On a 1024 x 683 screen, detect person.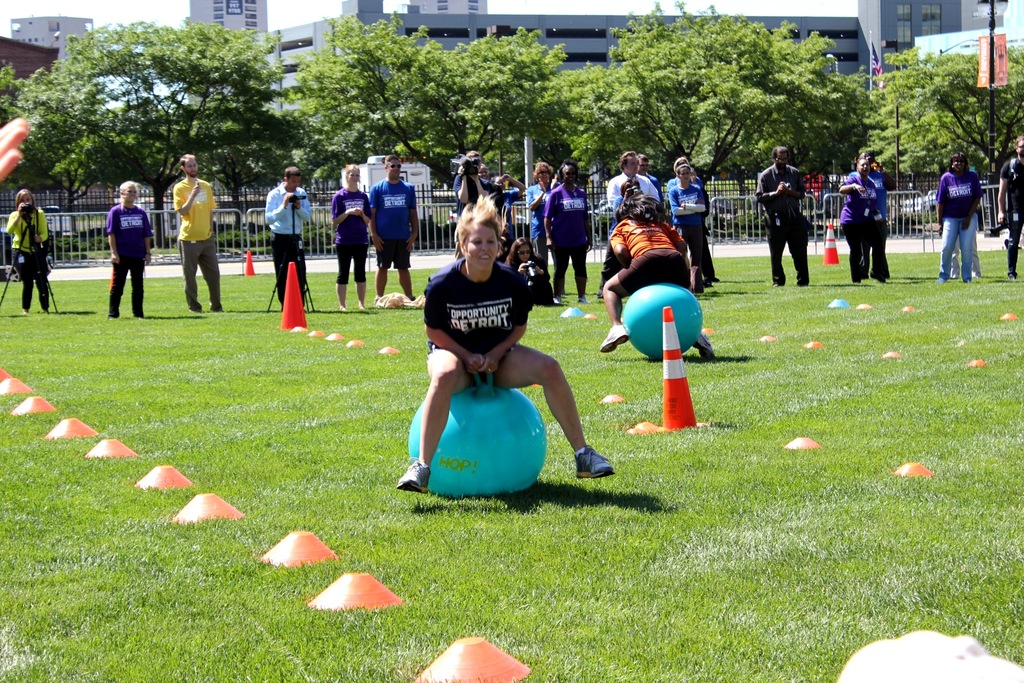
bbox(950, 159, 984, 281).
